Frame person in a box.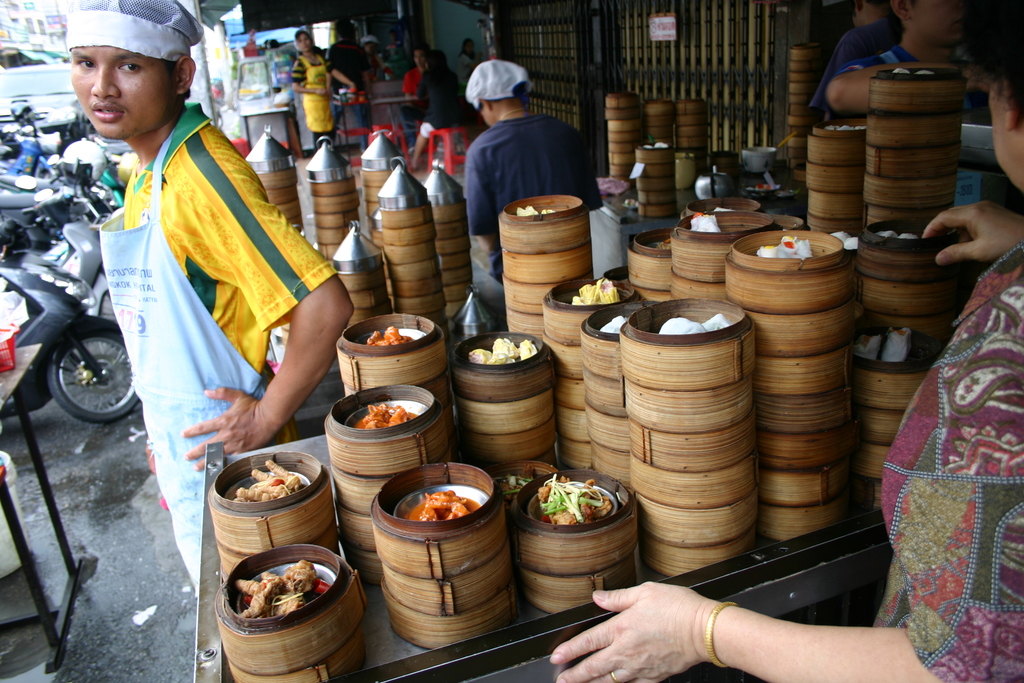
box=[401, 45, 431, 111].
